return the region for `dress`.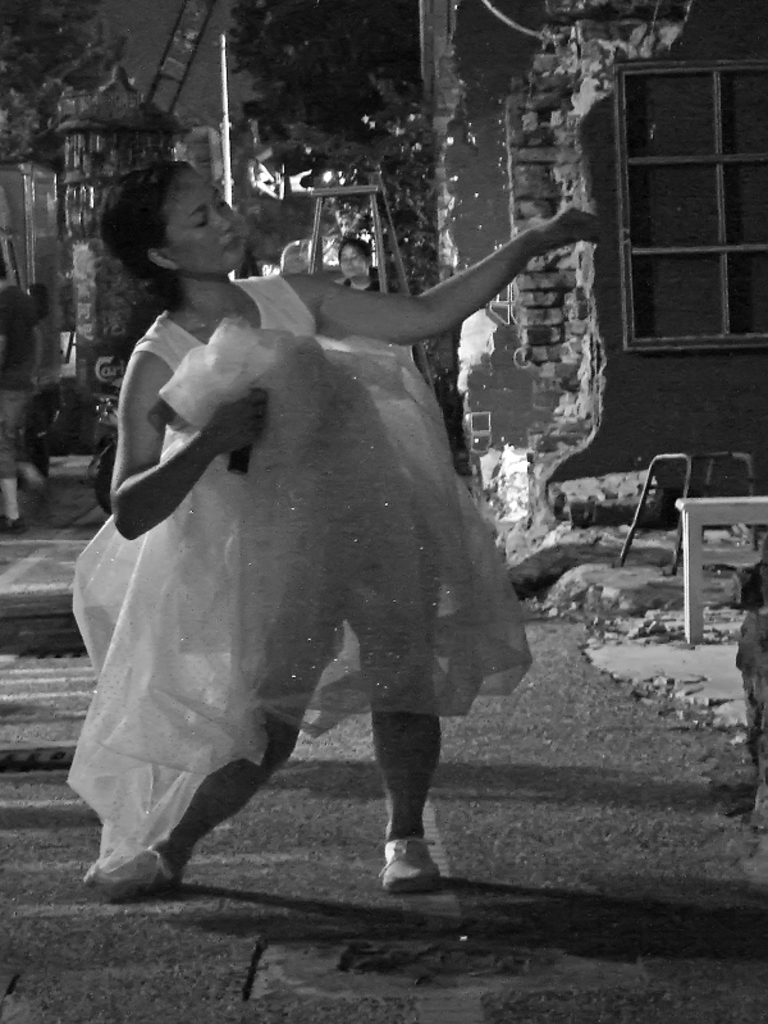
73, 268, 526, 886.
